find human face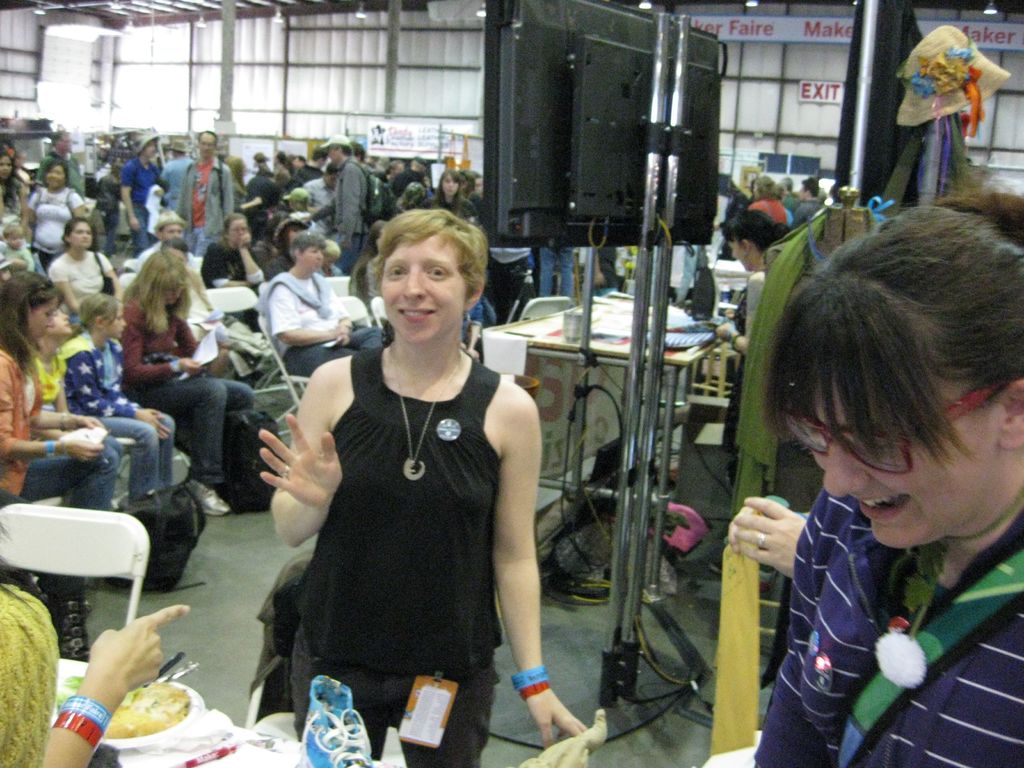
728 236 755 273
